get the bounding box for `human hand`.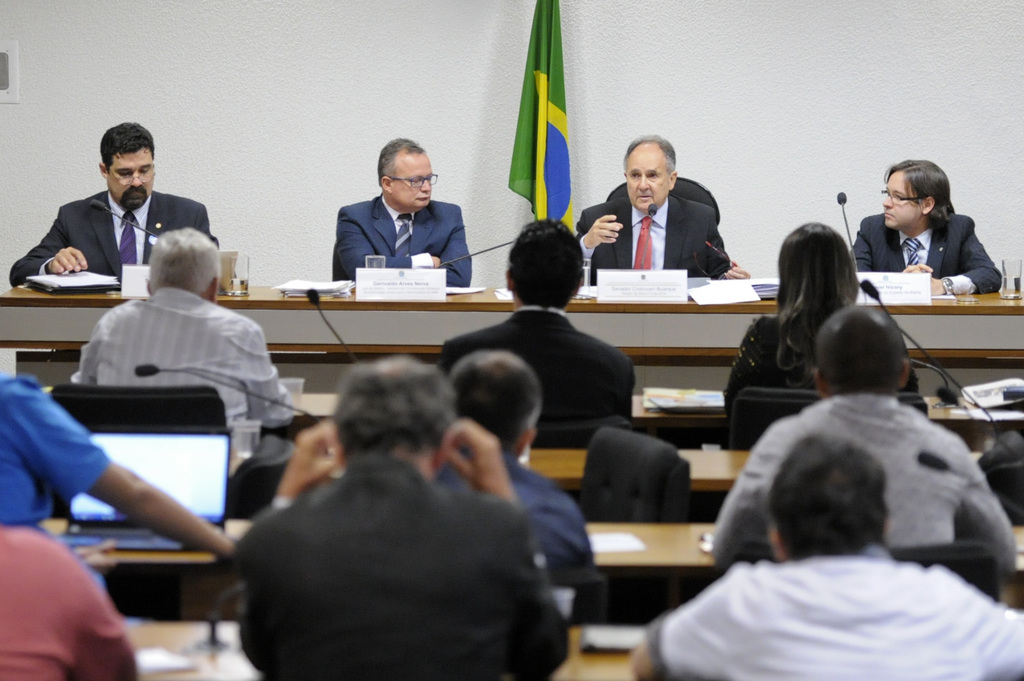
(928,275,949,298).
